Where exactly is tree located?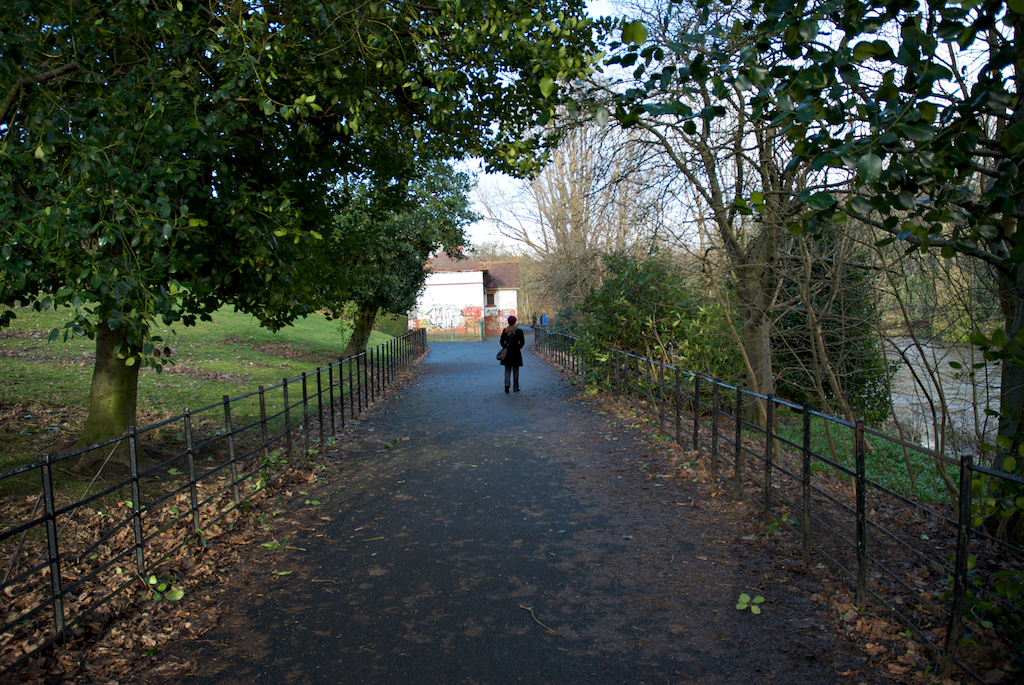
Its bounding box is rect(799, 0, 1023, 571).
